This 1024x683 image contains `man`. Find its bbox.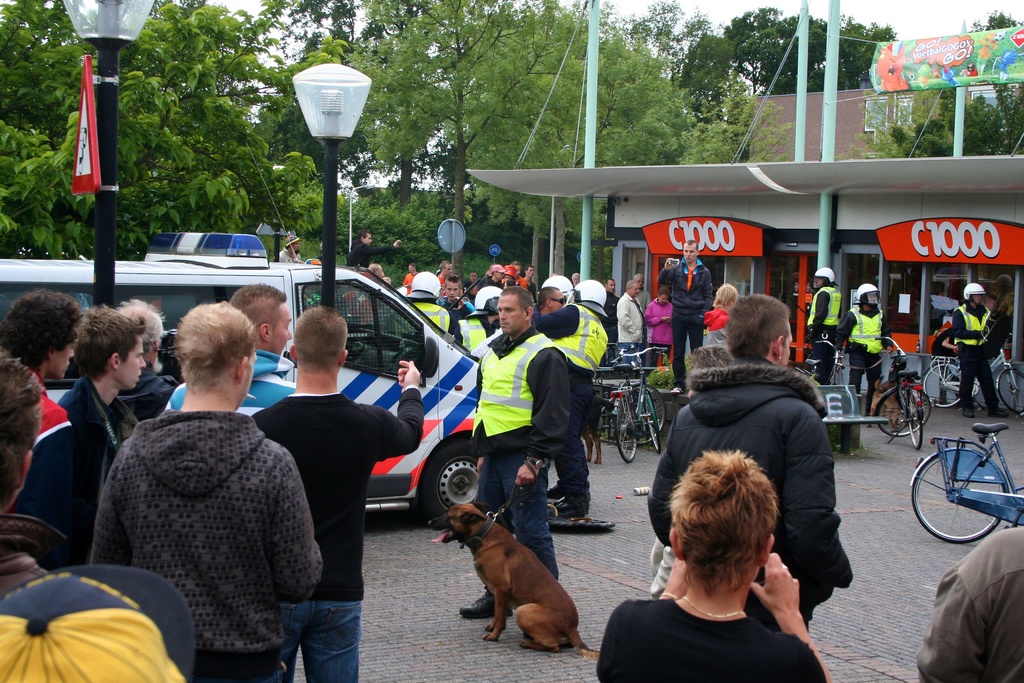
515, 277, 618, 514.
